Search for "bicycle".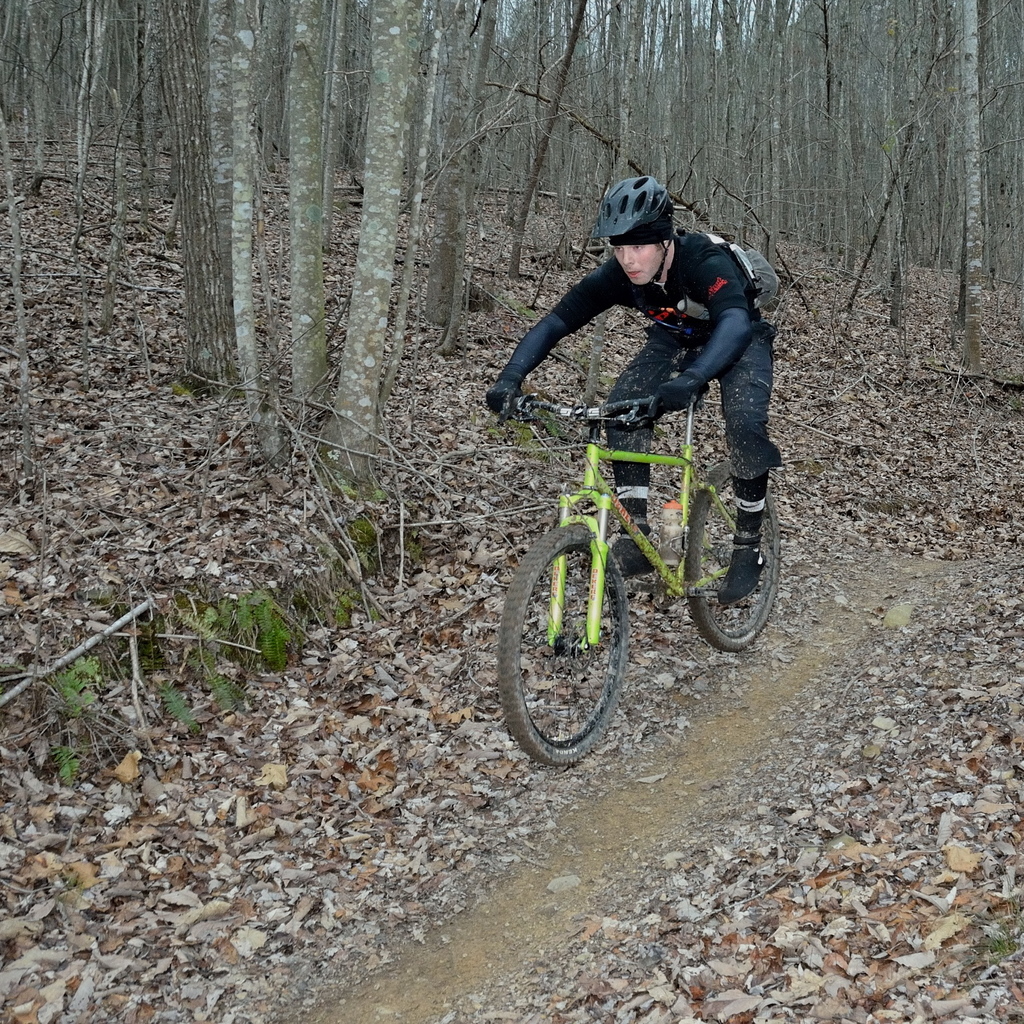
Found at pyautogui.locateOnScreen(500, 305, 795, 778).
